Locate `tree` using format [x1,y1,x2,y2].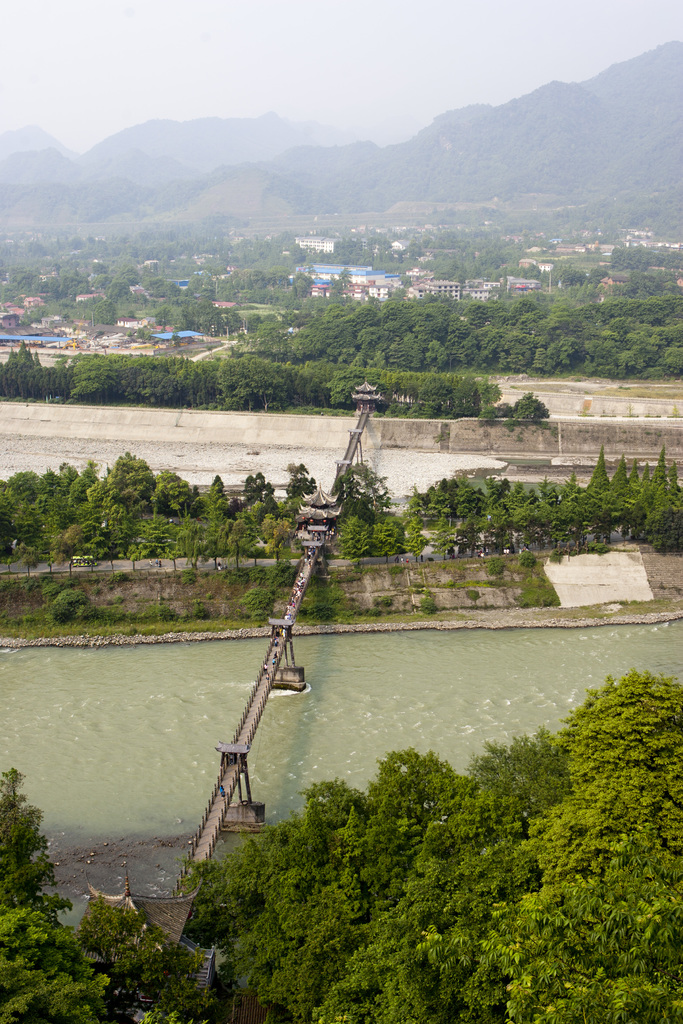
[101,453,148,507].
